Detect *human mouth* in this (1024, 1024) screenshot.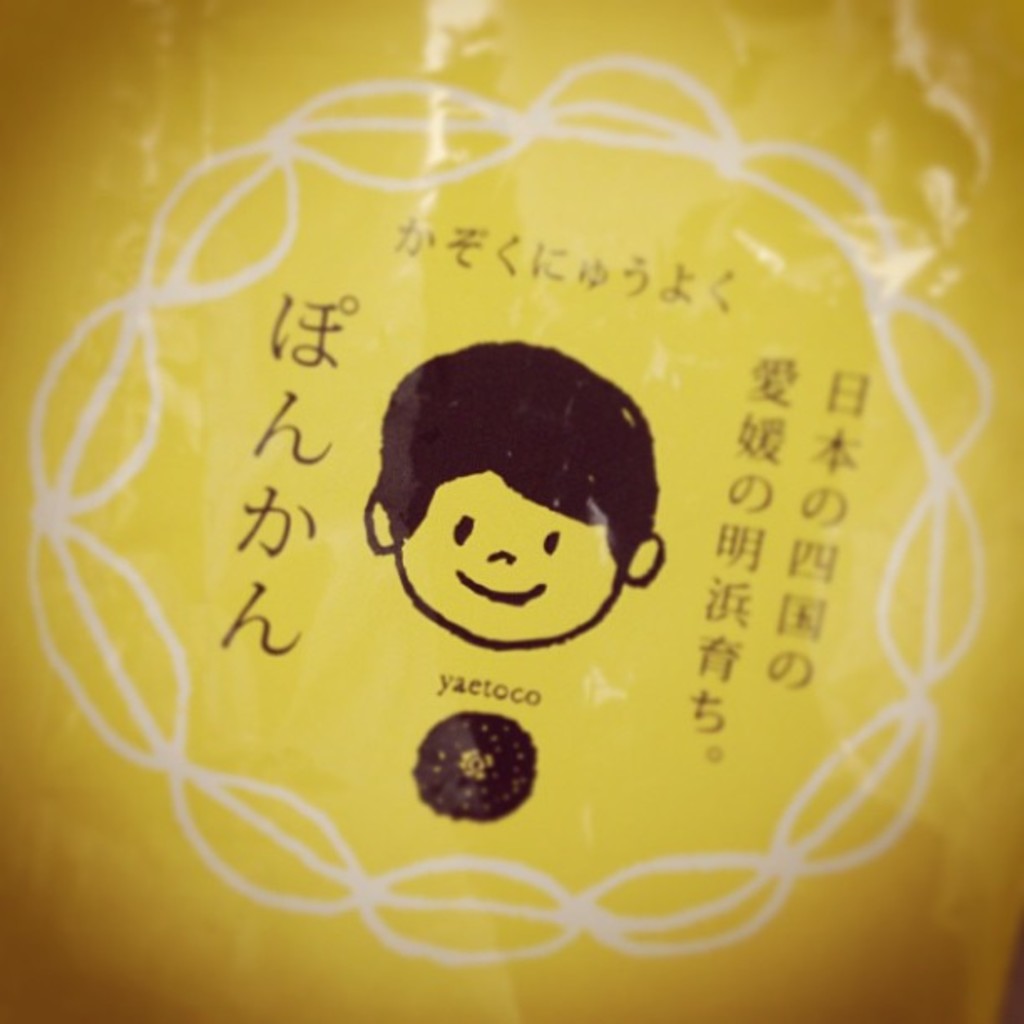
Detection: <box>453,567,544,601</box>.
